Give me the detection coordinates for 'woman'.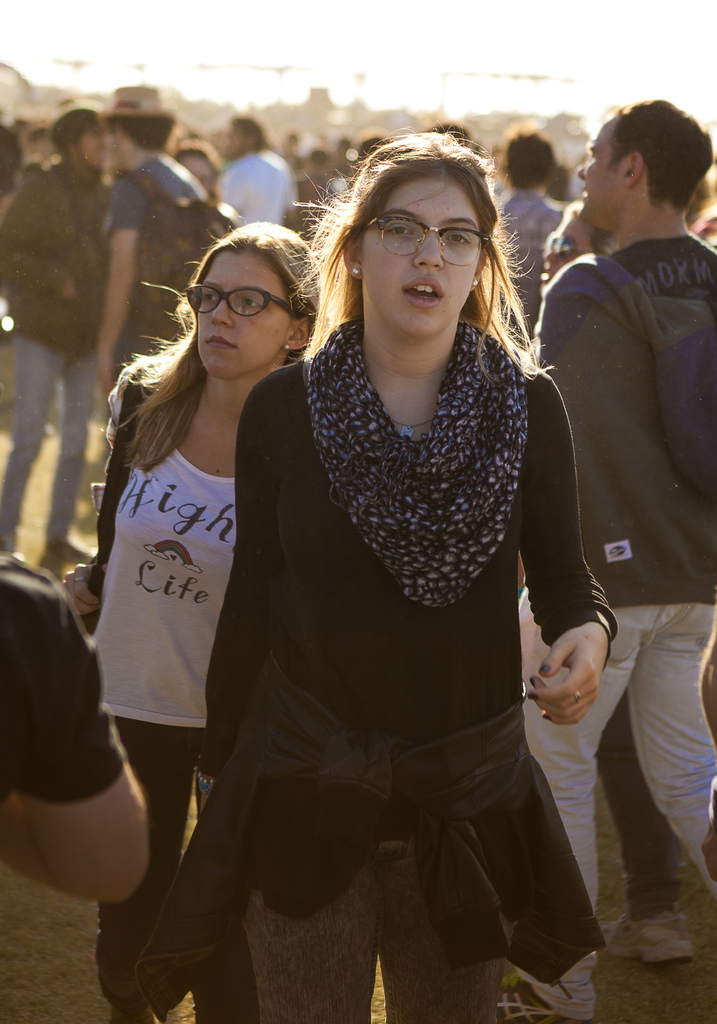
pyautogui.locateOnScreen(0, 101, 117, 579).
